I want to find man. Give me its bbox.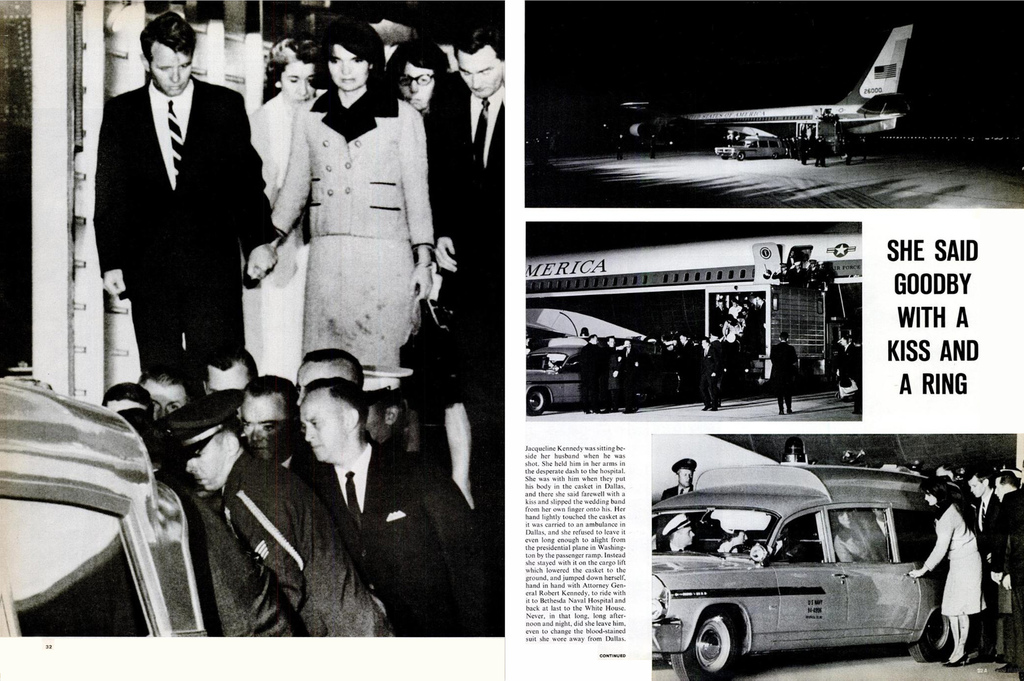
BBox(988, 468, 1023, 678).
